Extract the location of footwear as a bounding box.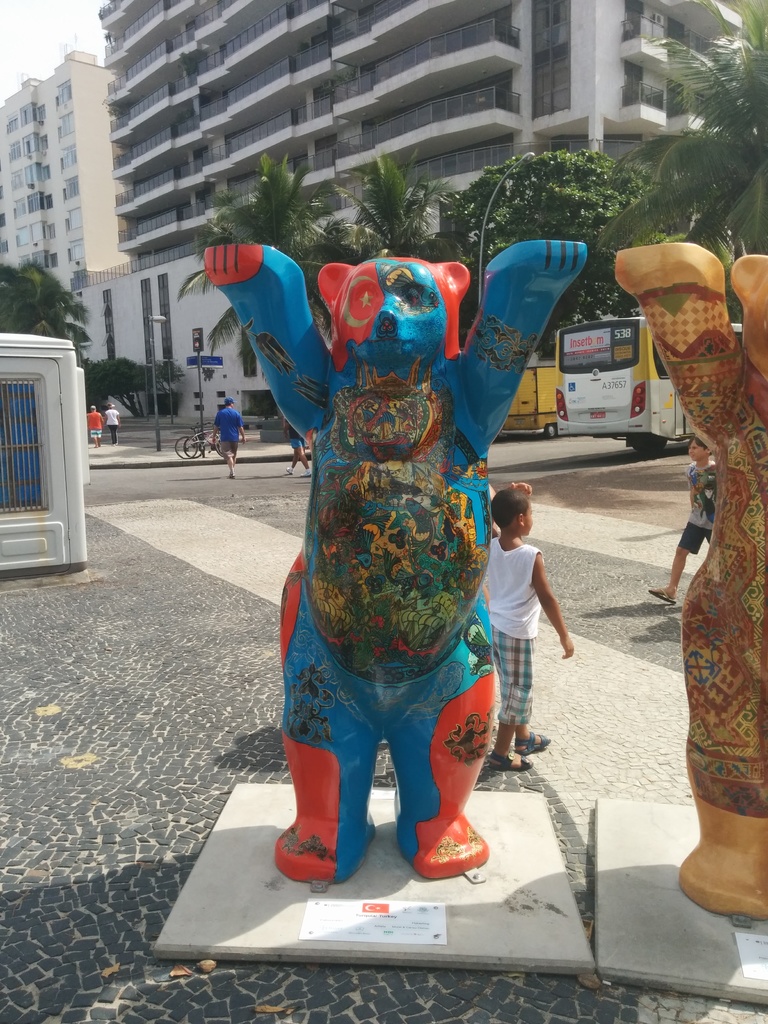
[x1=286, y1=468, x2=295, y2=479].
